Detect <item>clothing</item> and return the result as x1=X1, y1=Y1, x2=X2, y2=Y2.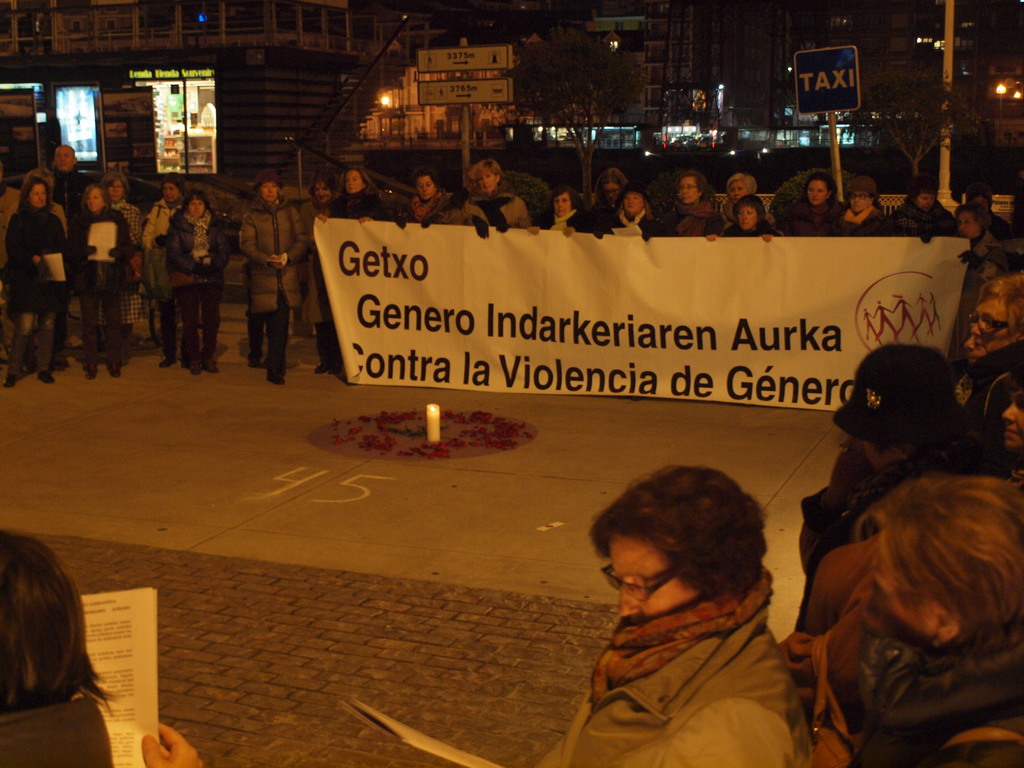
x1=618, y1=211, x2=673, y2=243.
